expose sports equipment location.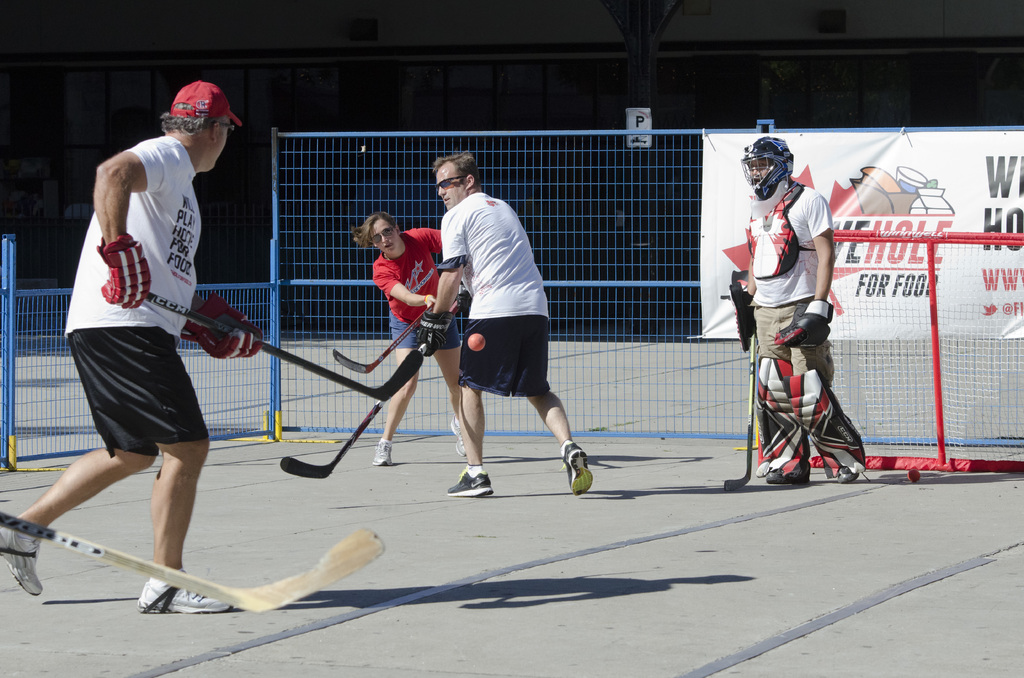
Exposed at region(97, 234, 150, 312).
